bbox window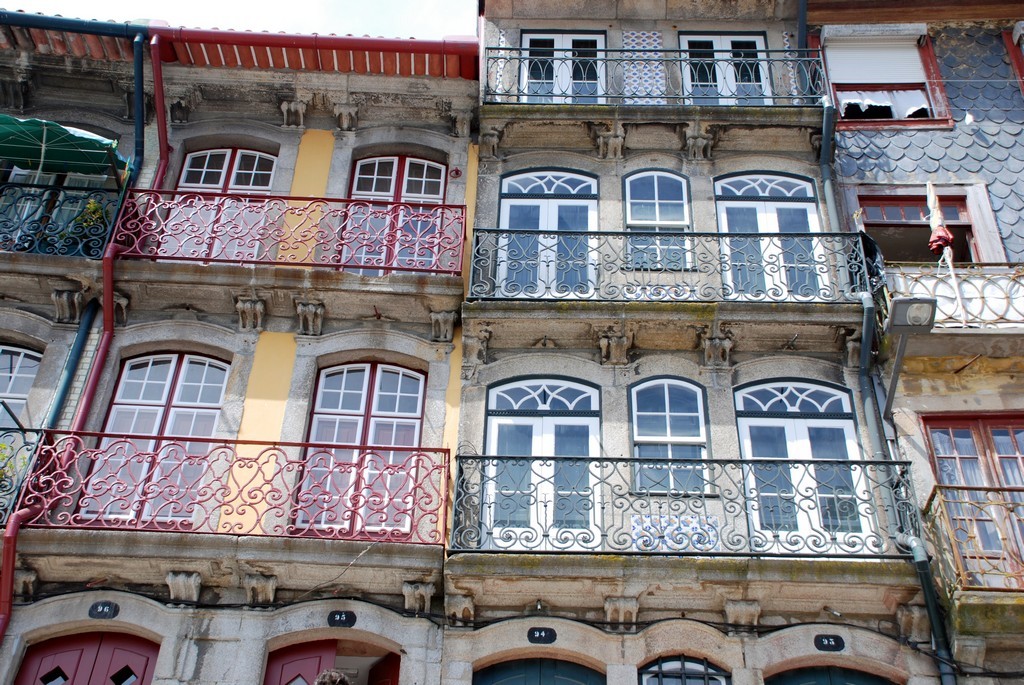
select_region(287, 361, 426, 539)
